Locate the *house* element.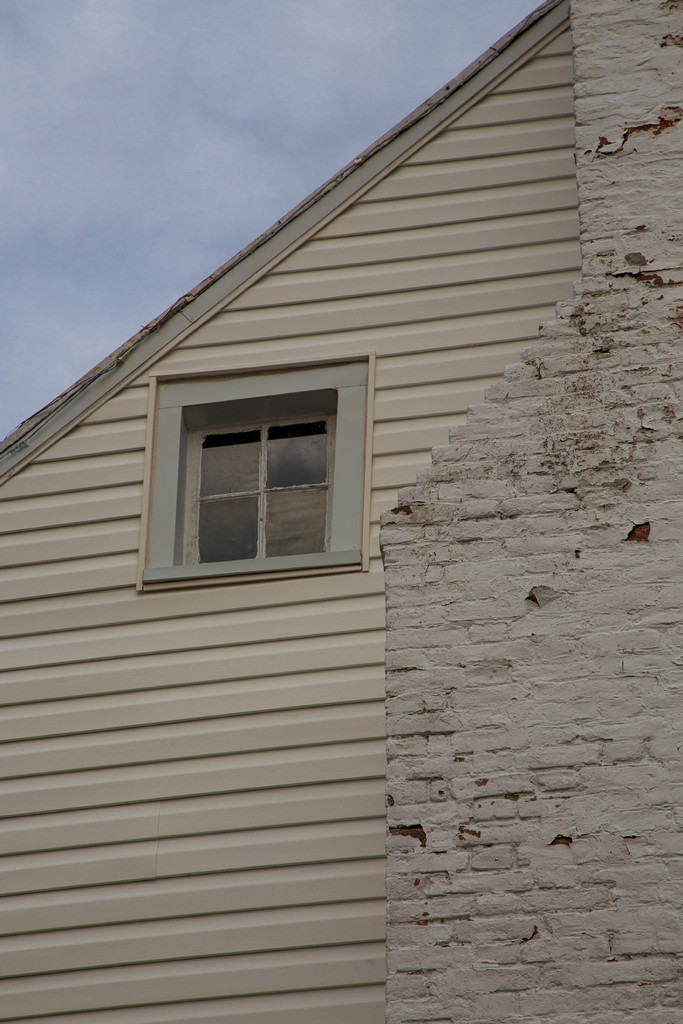
Element bbox: select_region(0, 29, 623, 989).
